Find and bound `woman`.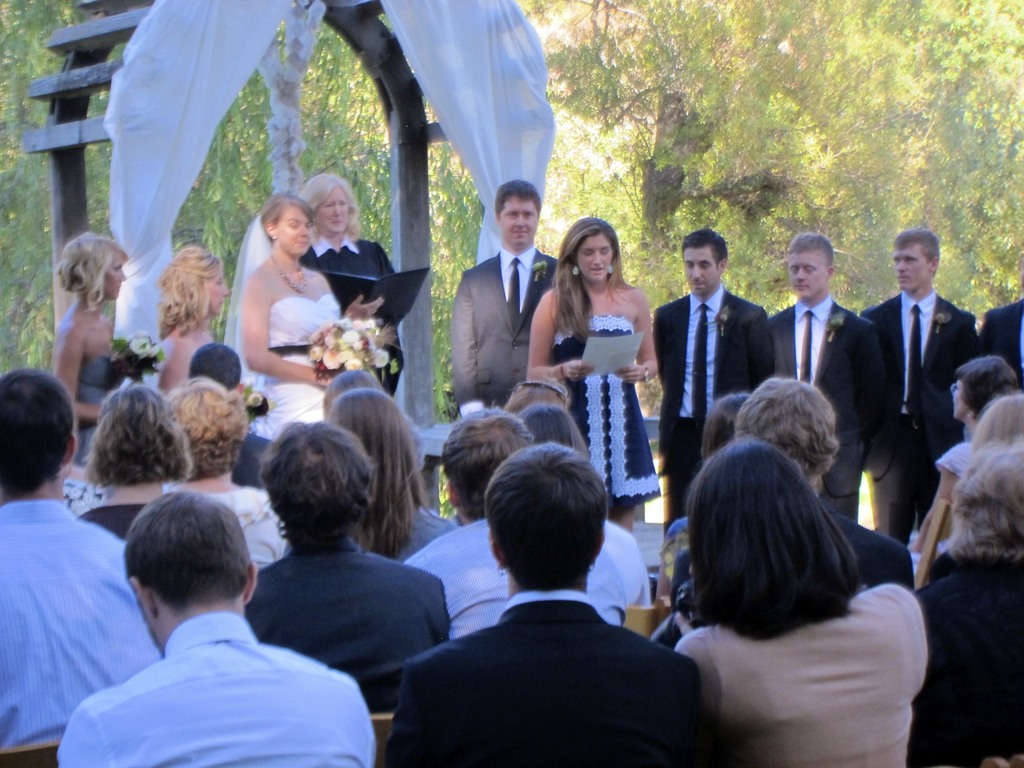
Bound: [164, 380, 293, 568].
